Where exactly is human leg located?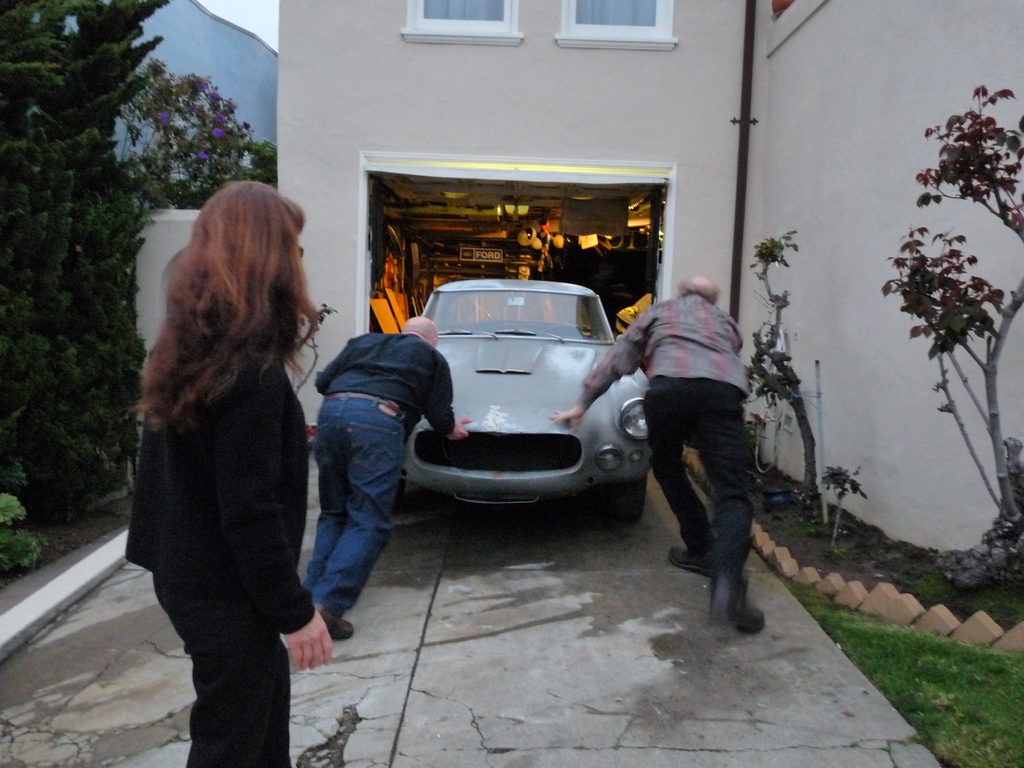
Its bounding box is l=642, t=374, r=765, b=633.
